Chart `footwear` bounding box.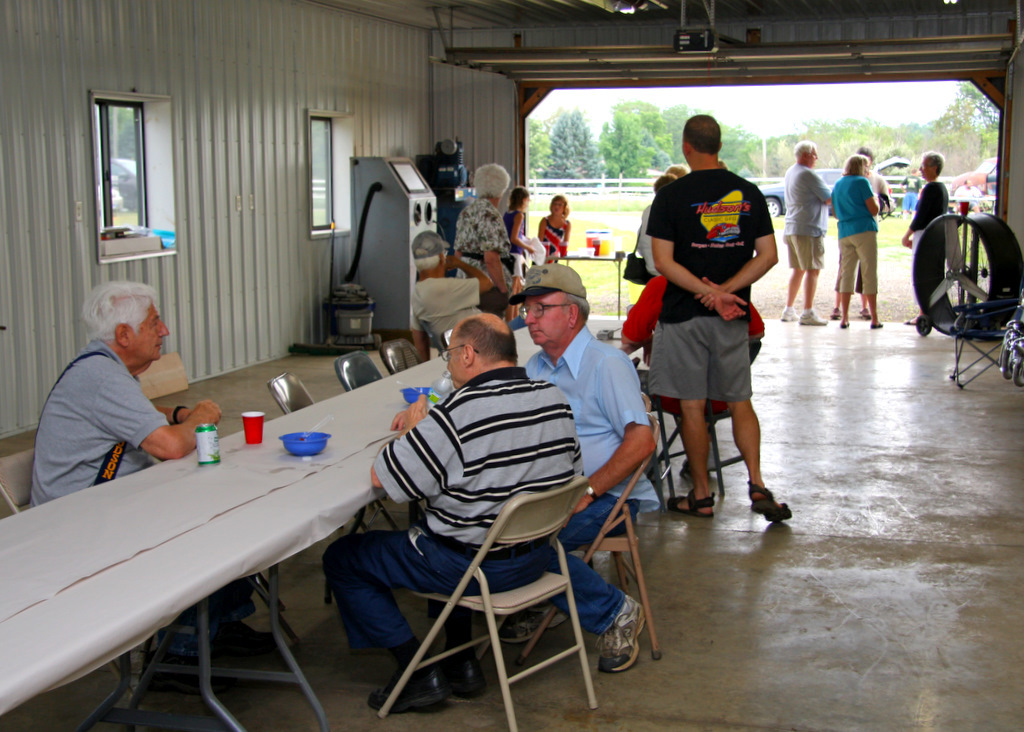
Charted: bbox=[781, 307, 798, 319].
